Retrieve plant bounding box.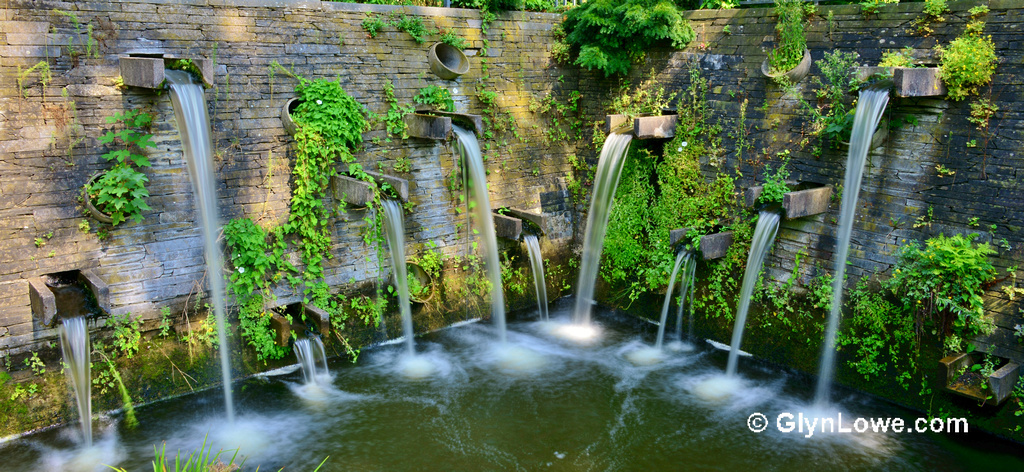
Bounding box: crop(782, 80, 819, 121).
